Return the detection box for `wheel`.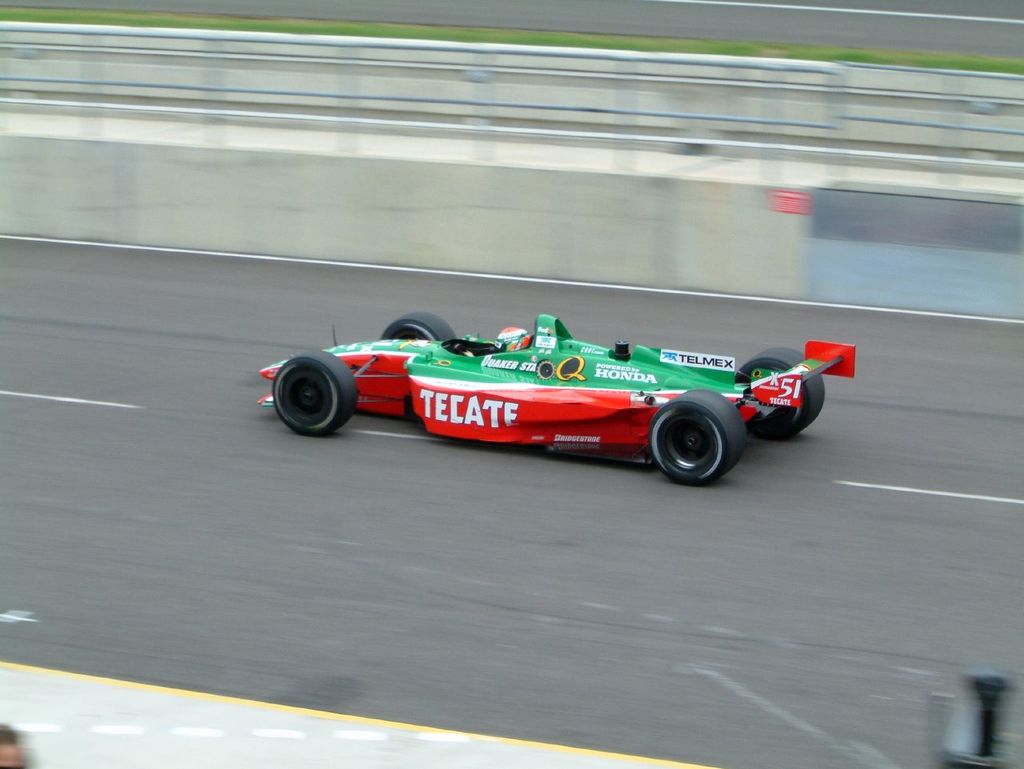
(left=270, top=347, right=358, bottom=440).
